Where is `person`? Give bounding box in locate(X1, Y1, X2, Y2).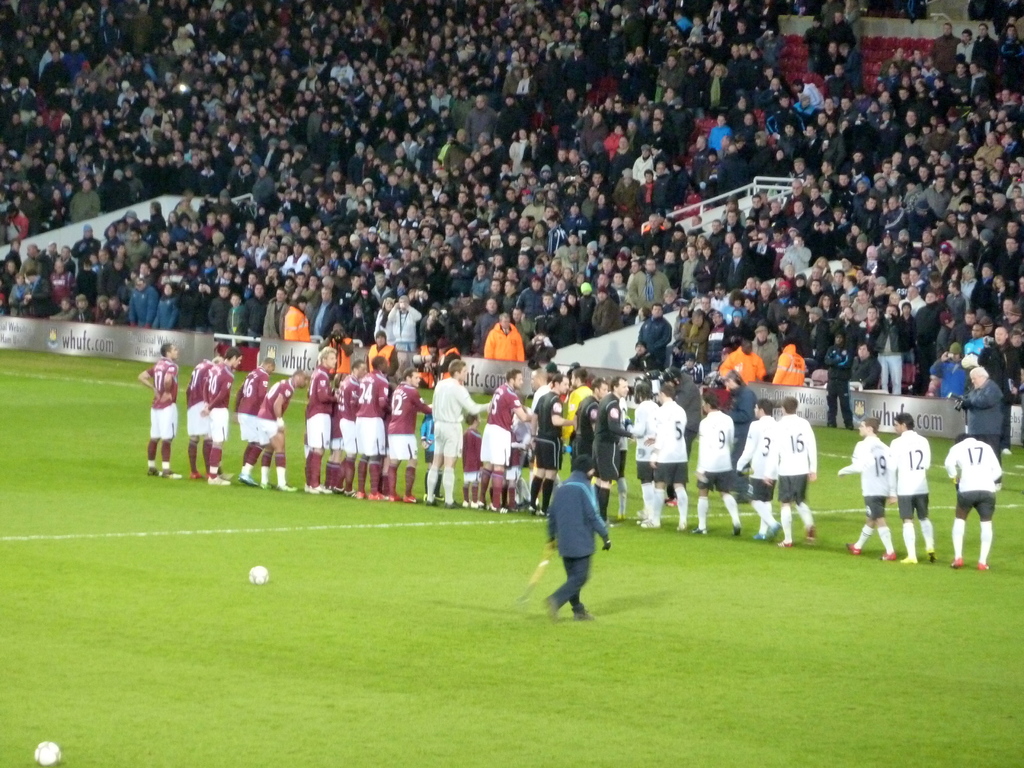
locate(415, 341, 441, 386).
